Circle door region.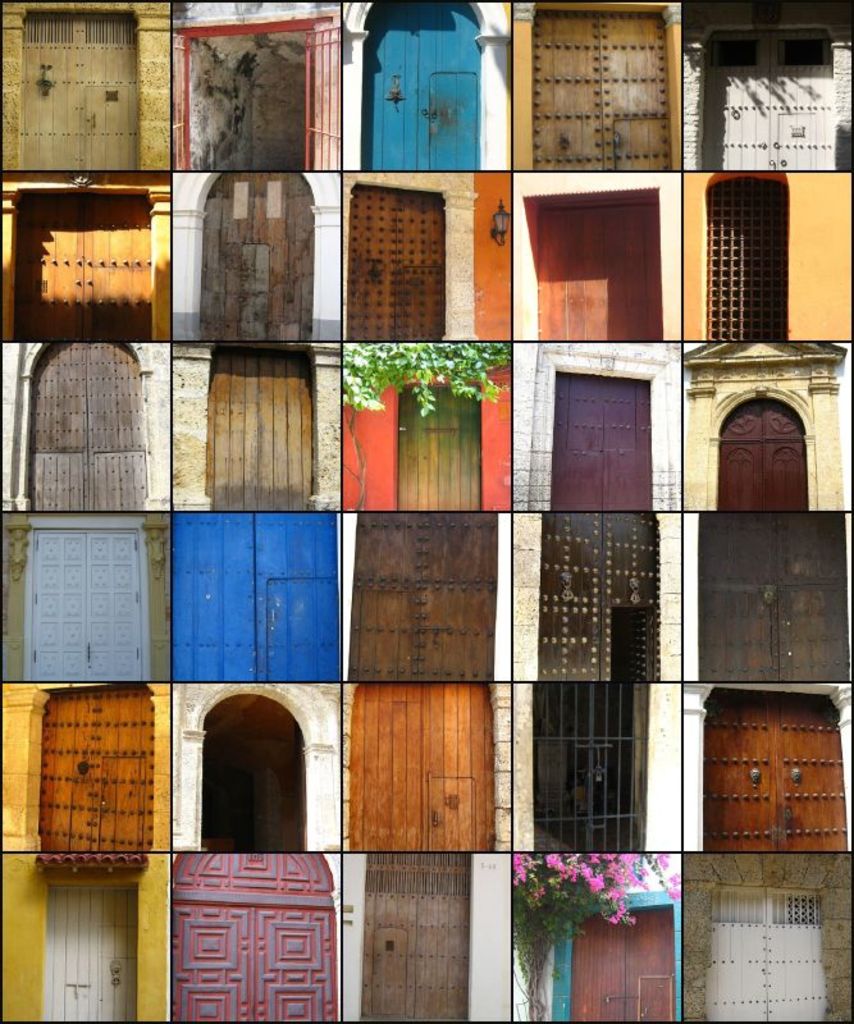
Region: pyautogui.locateOnScreen(539, 204, 661, 338).
